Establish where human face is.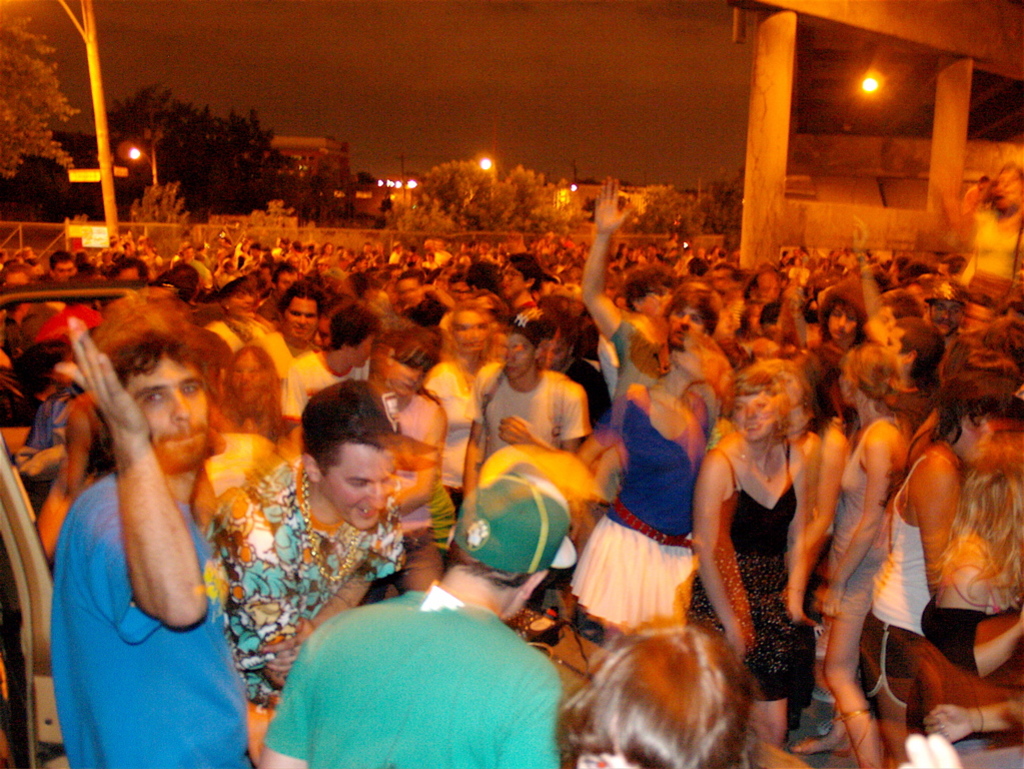
Established at bbox=[318, 446, 391, 528].
